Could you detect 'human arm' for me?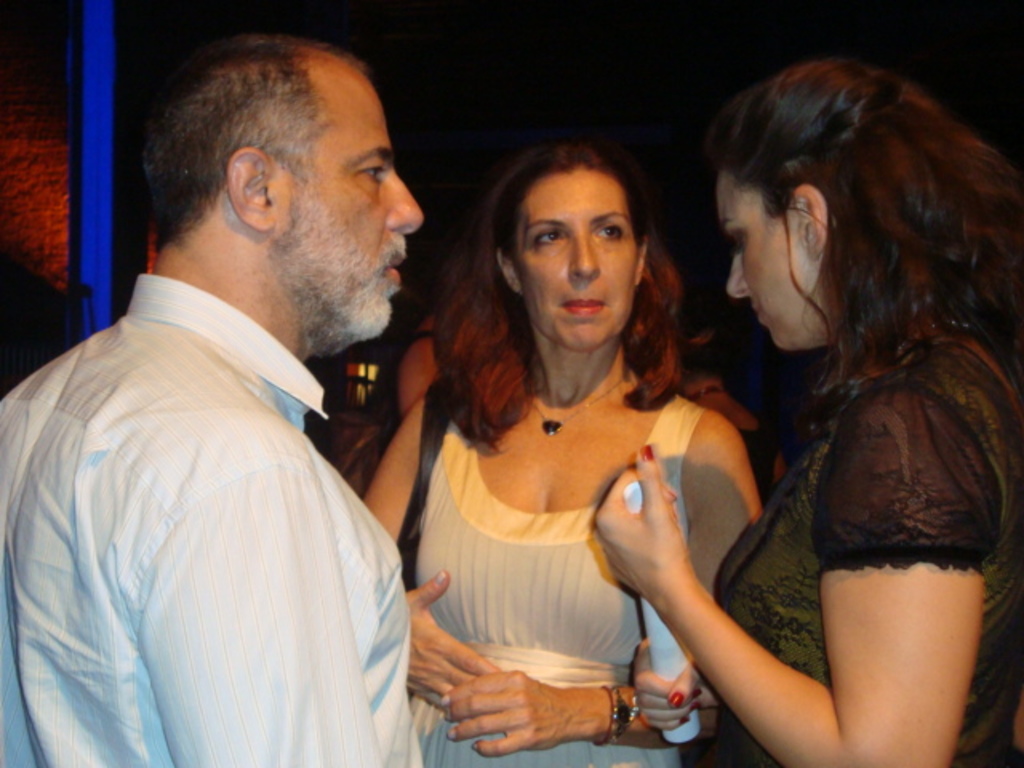
Detection result: {"left": 370, "top": 448, "right": 445, "bottom": 693}.
